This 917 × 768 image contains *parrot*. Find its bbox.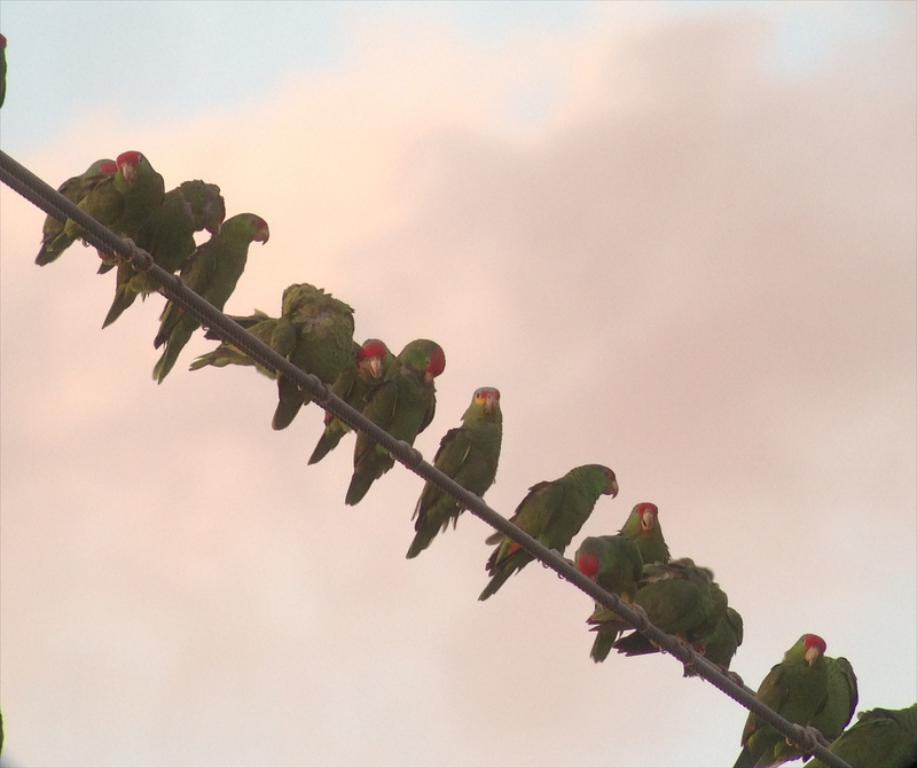
611:558:720:660.
